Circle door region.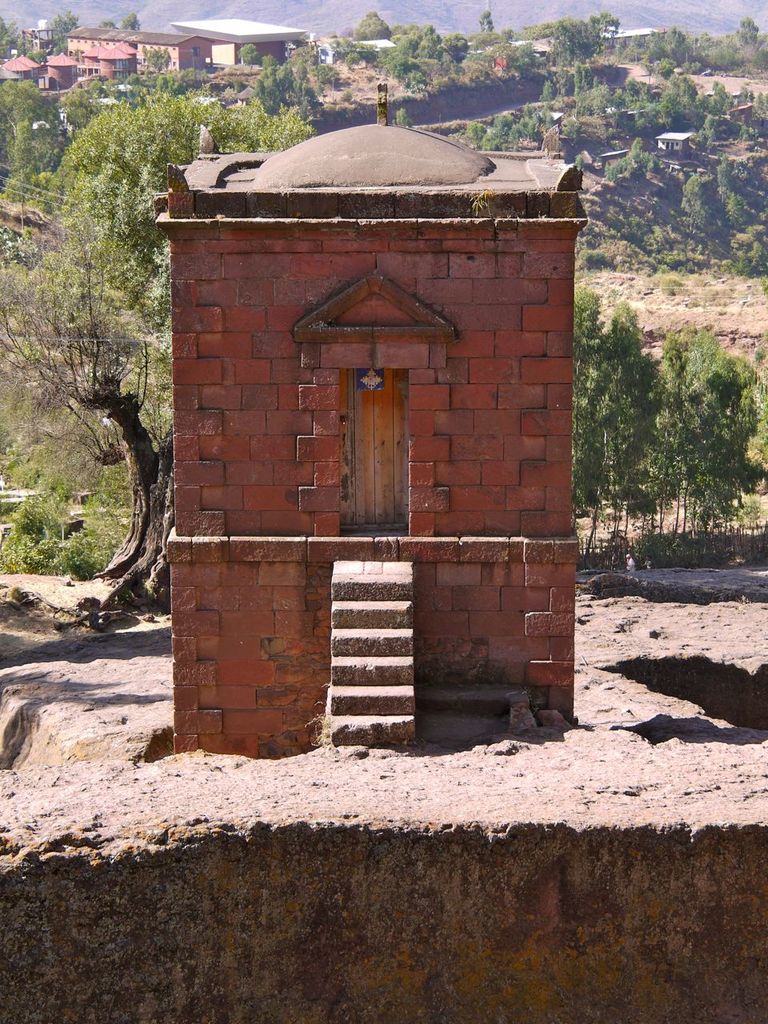
Region: 332,357,462,540.
